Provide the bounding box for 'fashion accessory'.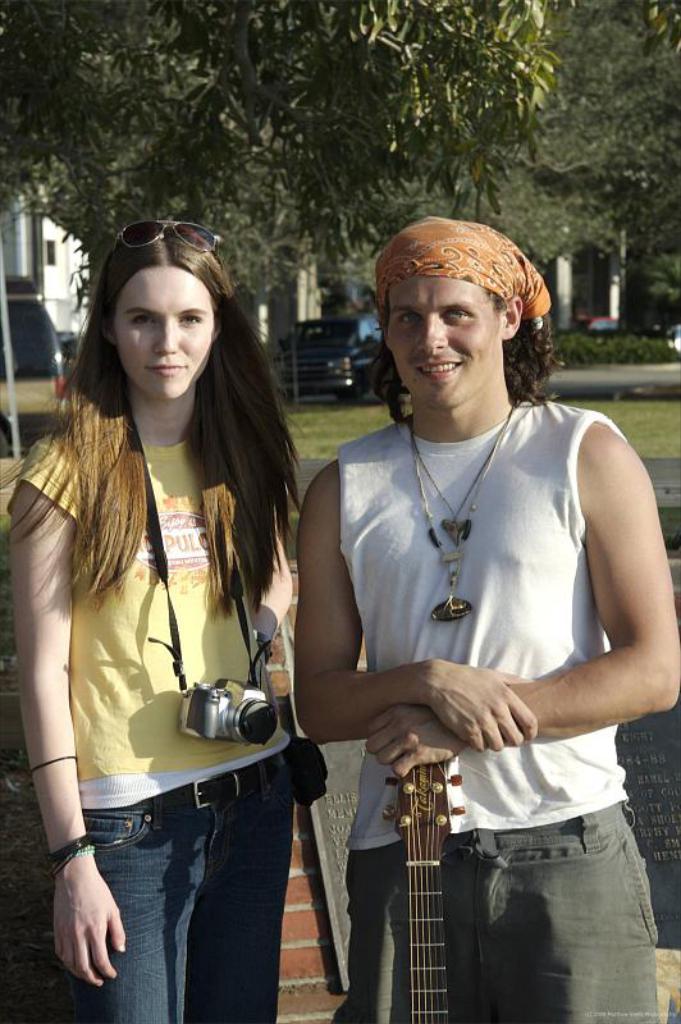
(left=46, top=833, right=92, bottom=872).
